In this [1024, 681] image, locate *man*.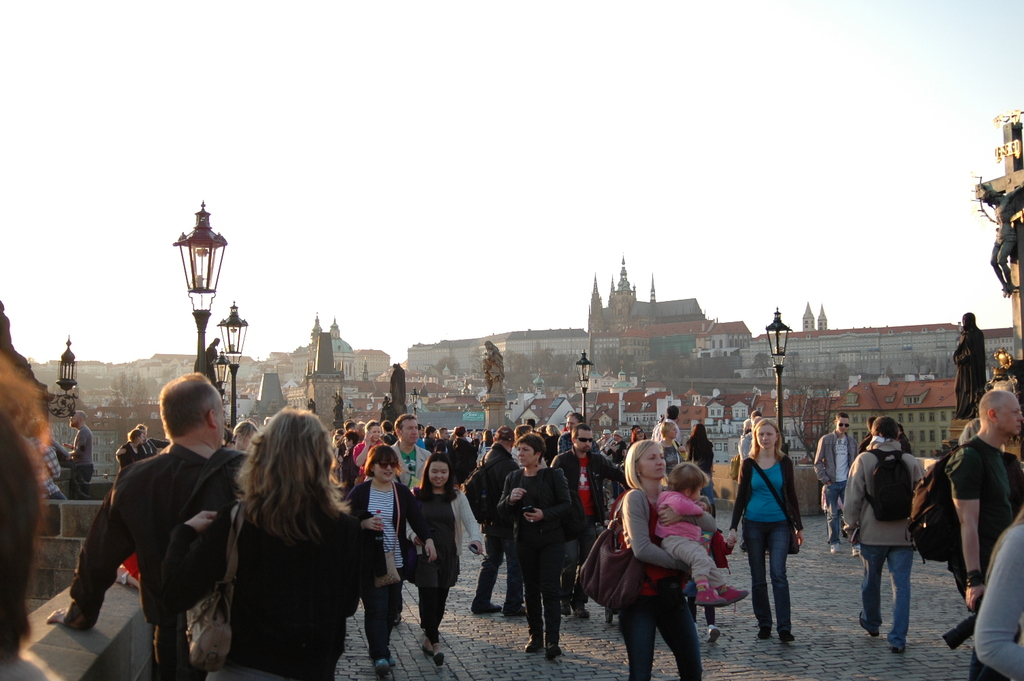
Bounding box: <box>71,410,96,478</box>.
